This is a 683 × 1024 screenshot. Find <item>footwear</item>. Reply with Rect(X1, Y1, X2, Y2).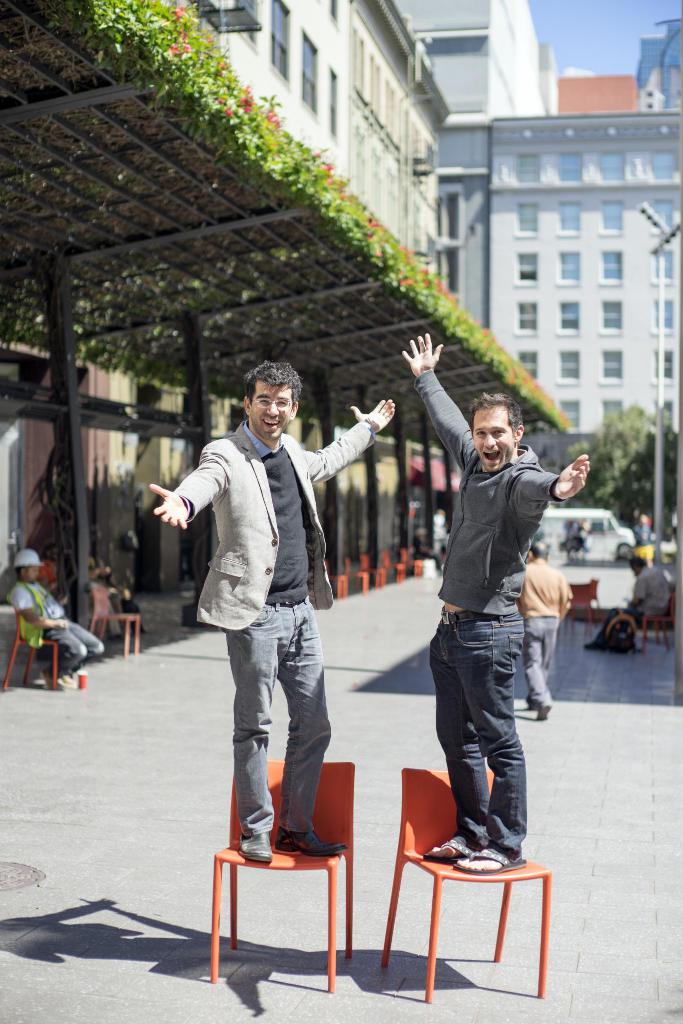
Rect(239, 833, 274, 865).
